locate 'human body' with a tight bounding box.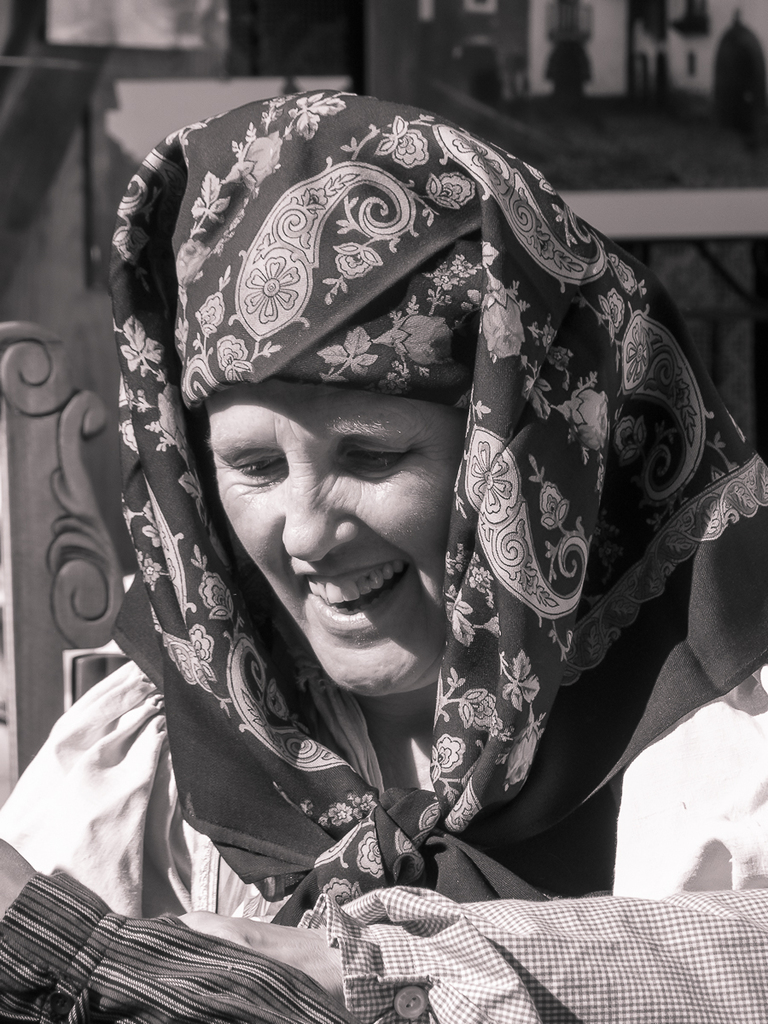
box(50, 26, 767, 969).
